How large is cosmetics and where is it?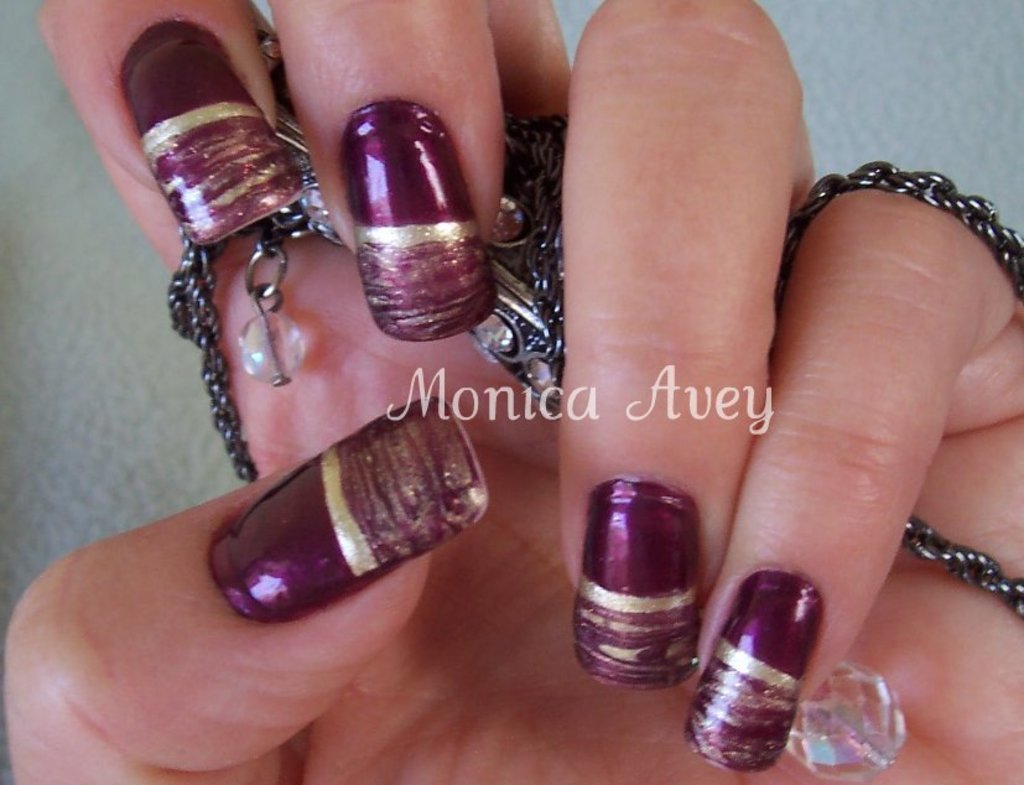
Bounding box: (left=561, top=478, right=698, bottom=685).
